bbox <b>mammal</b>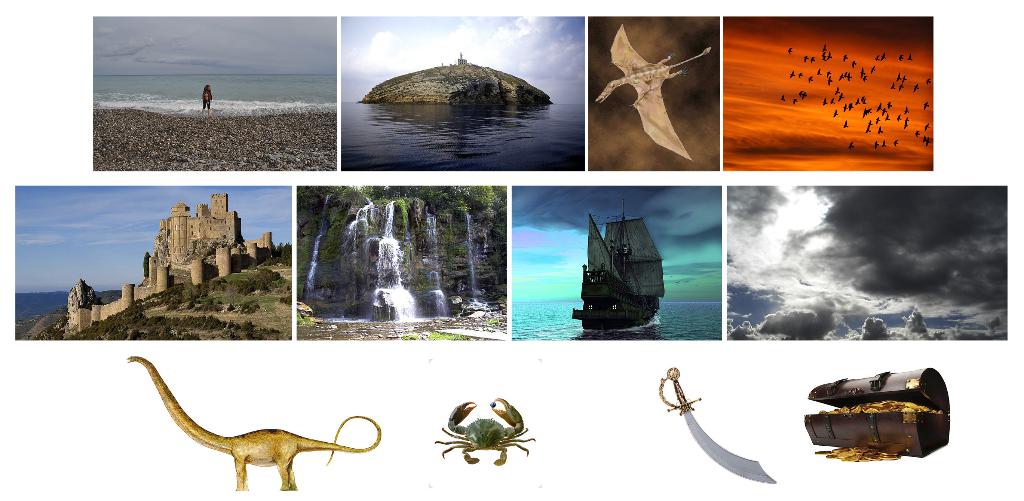
bbox=[200, 85, 214, 112]
